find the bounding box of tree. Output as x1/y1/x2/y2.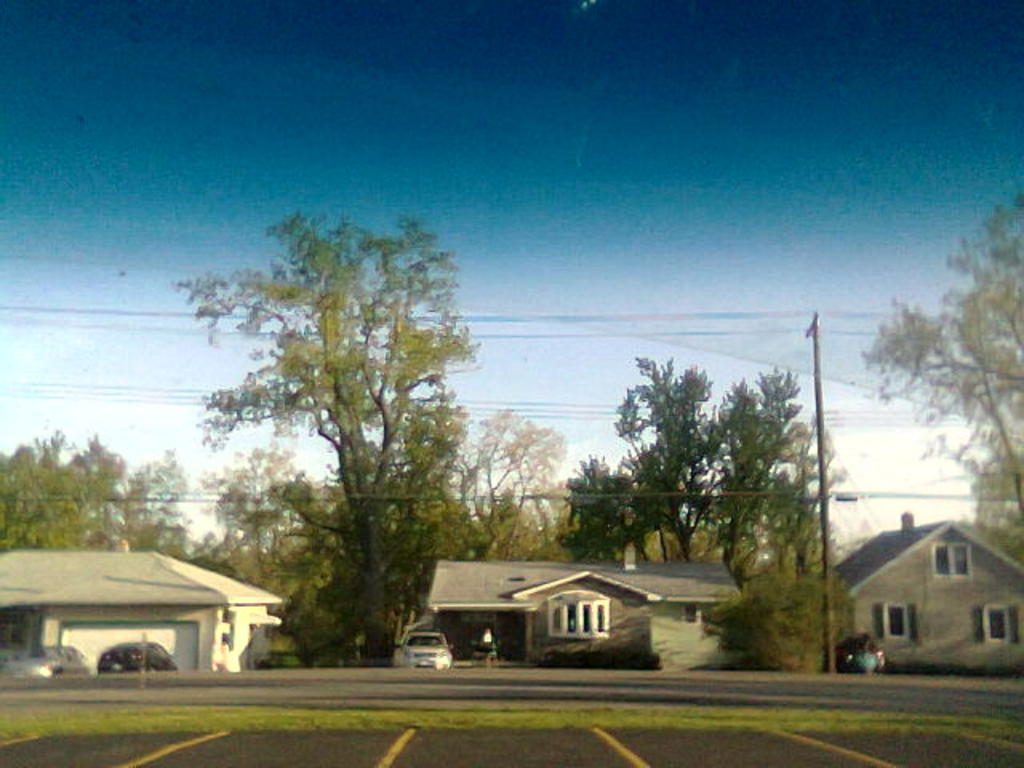
461/408/578/573.
